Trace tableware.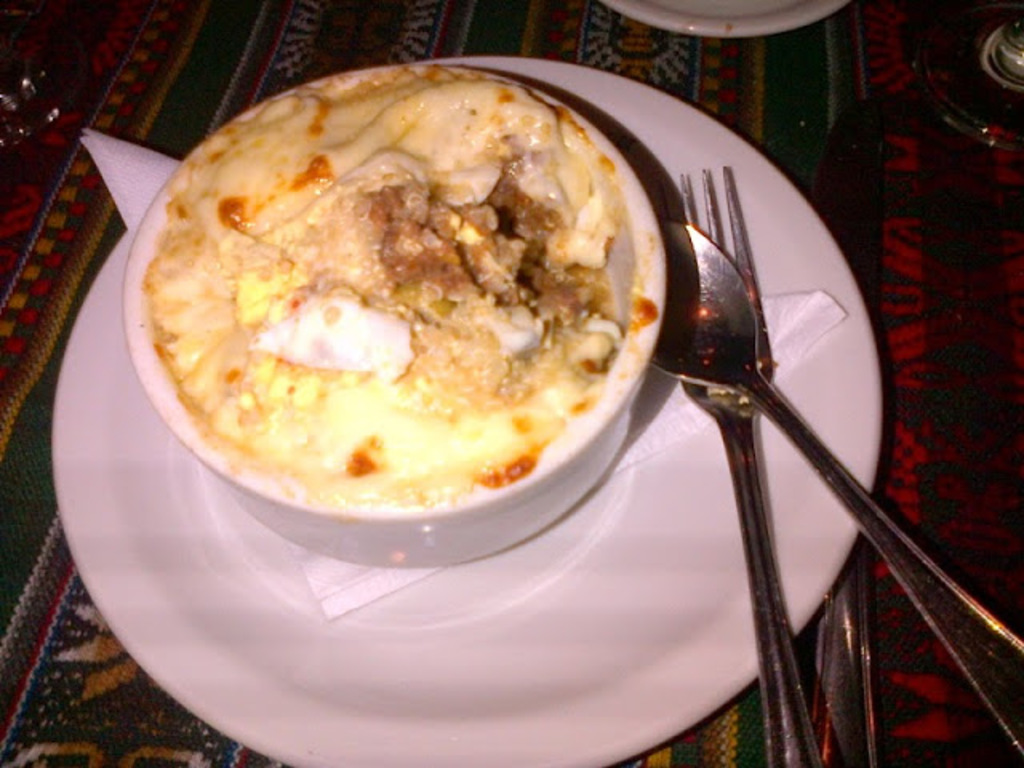
Traced to 816 534 878 766.
